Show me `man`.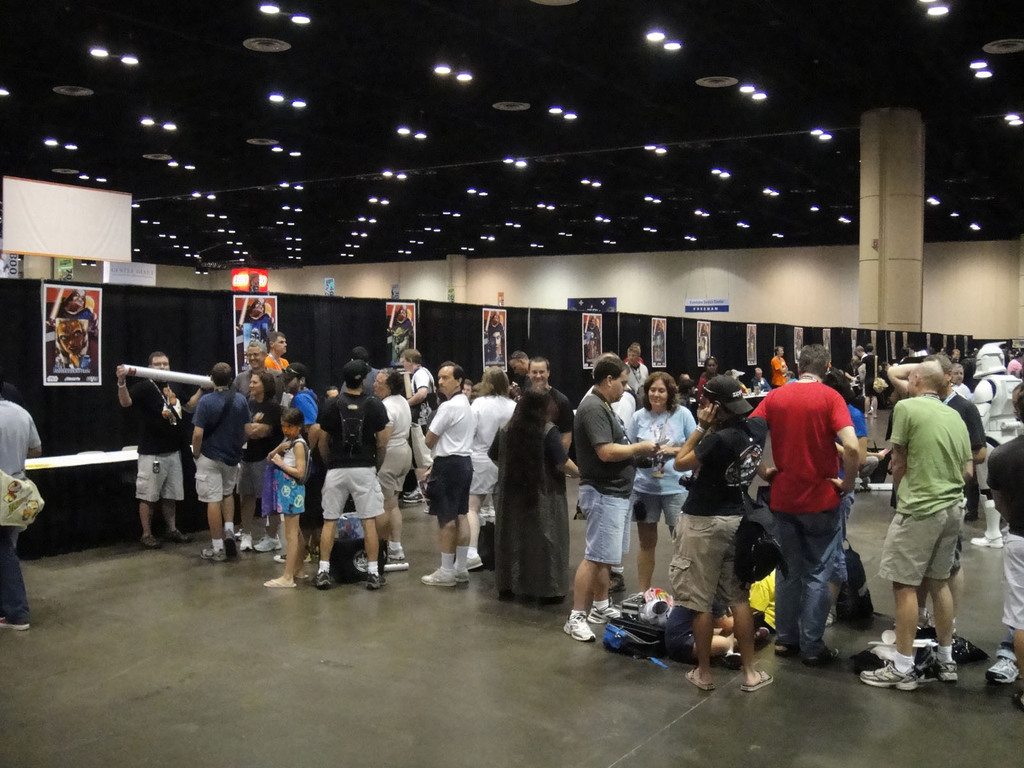
`man` is here: BBox(422, 359, 476, 586).
